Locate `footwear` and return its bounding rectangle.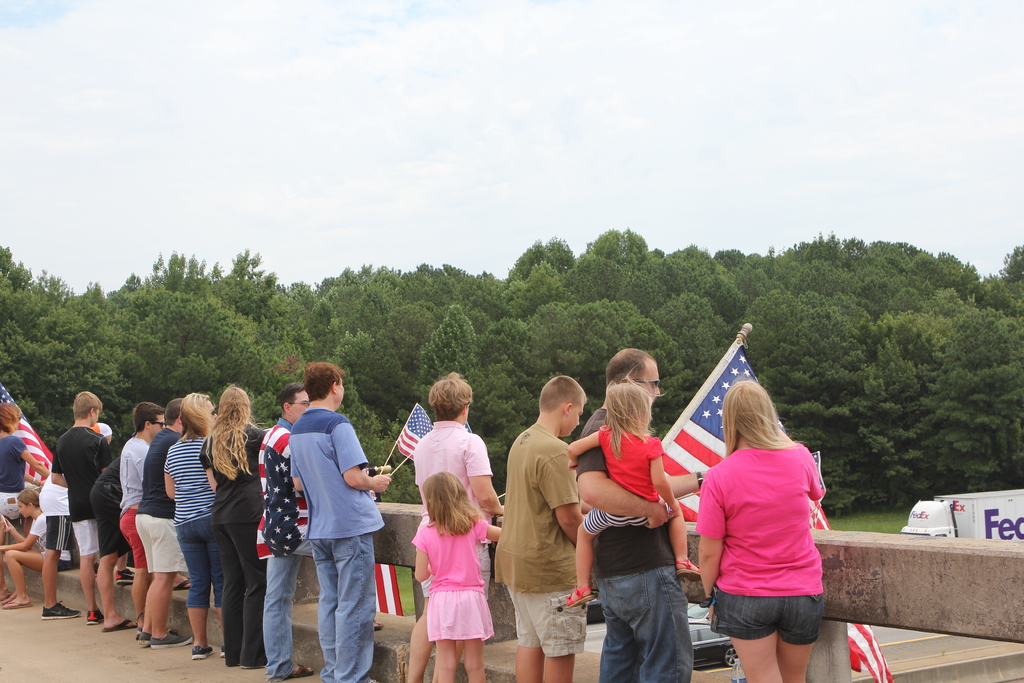
168/578/189/589.
